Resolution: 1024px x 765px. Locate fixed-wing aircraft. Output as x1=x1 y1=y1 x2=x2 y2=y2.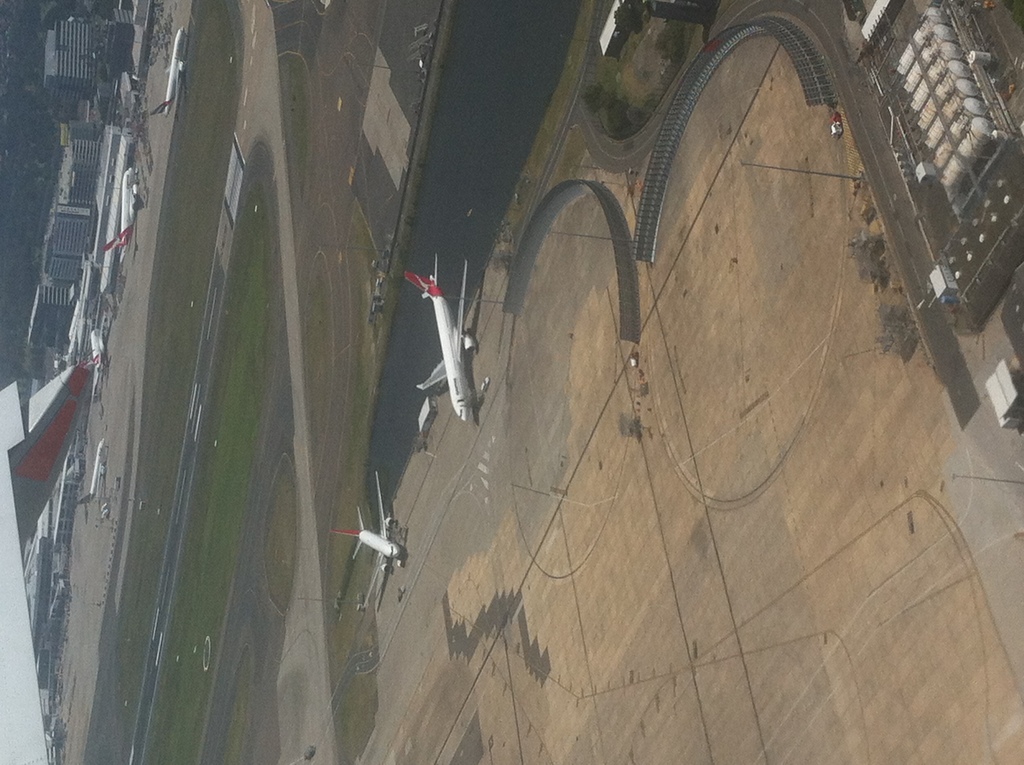
x1=104 y1=165 x2=142 y2=254.
